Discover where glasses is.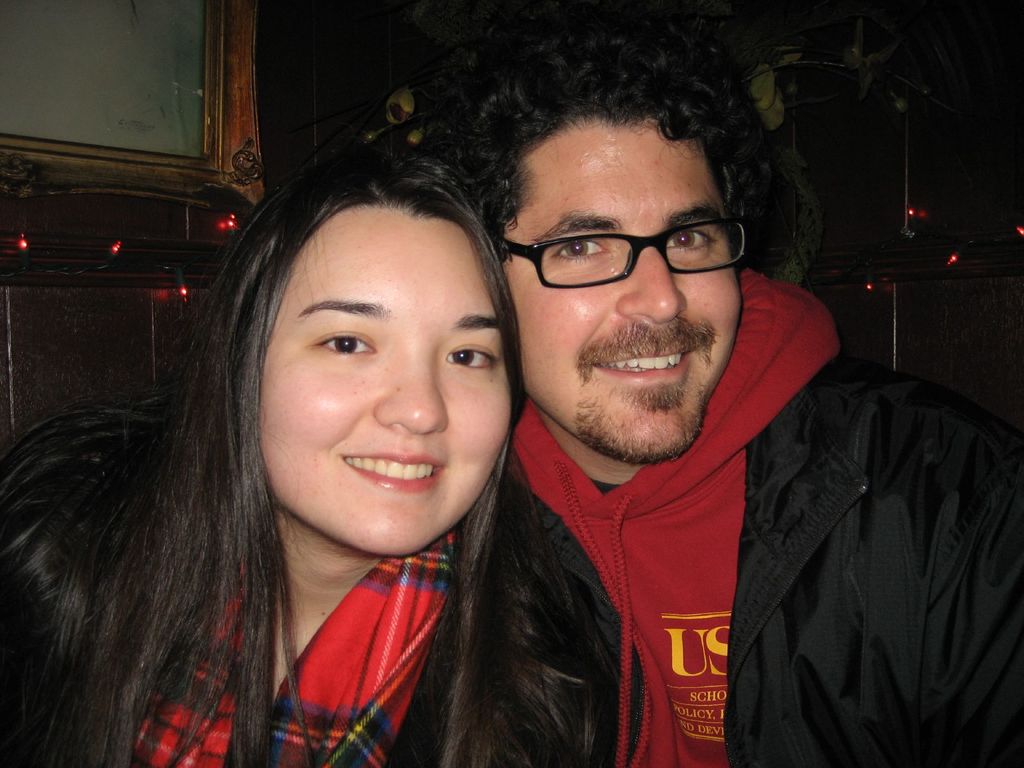
Discovered at {"x1": 490, "y1": 200, "x2": 755, "y2": 293}.
